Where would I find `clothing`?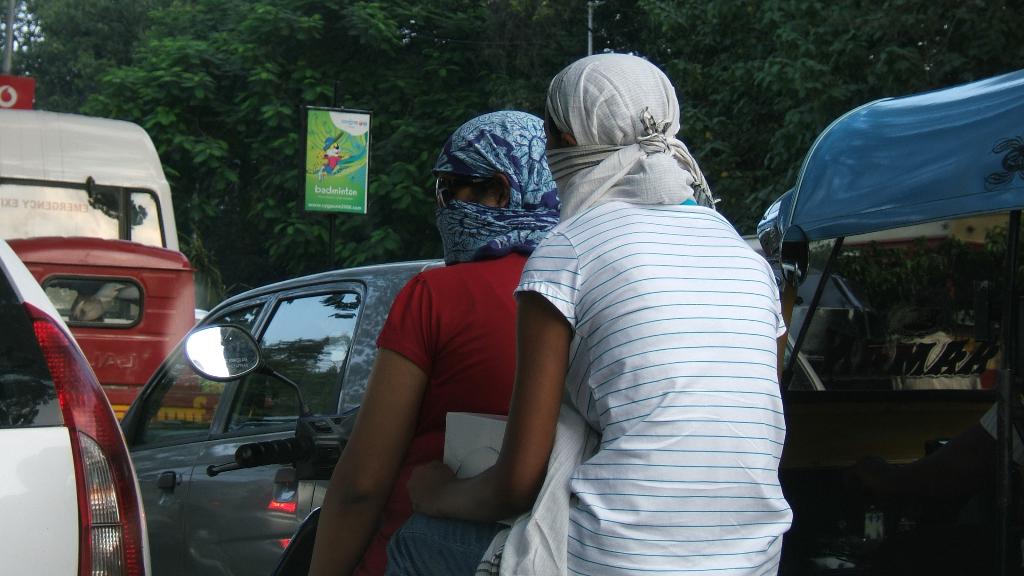
At BBox(364, 250, 536, 574).
